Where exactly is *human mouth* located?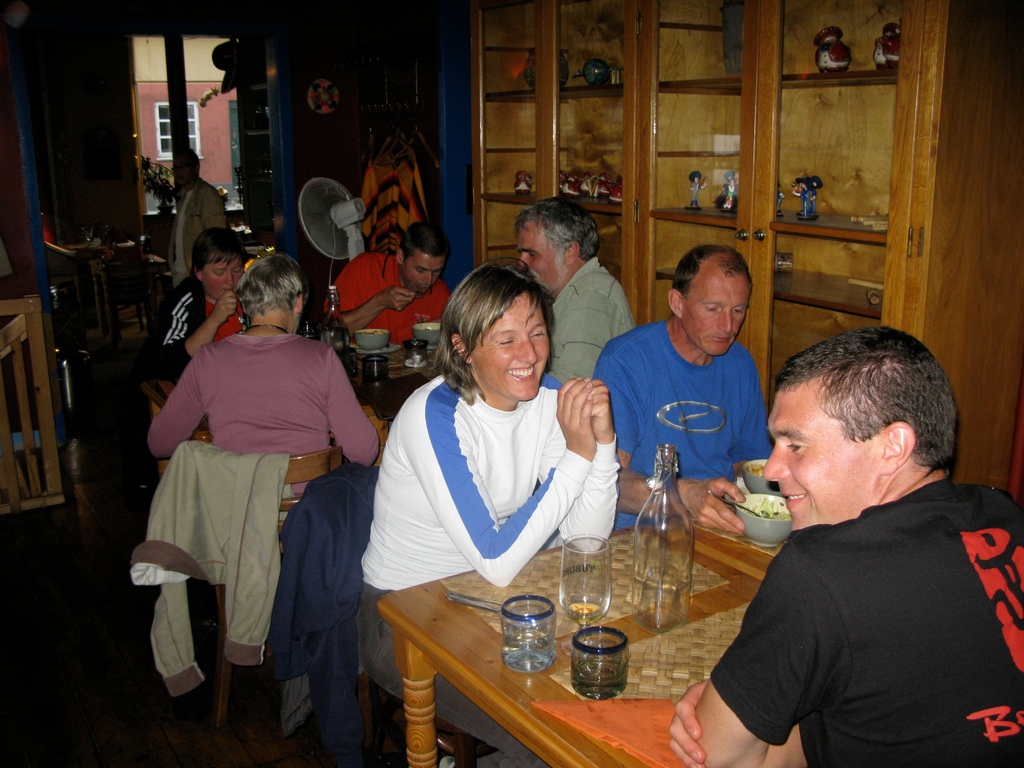
Its bounding box is bbox=[776, 490, 809, 513].
